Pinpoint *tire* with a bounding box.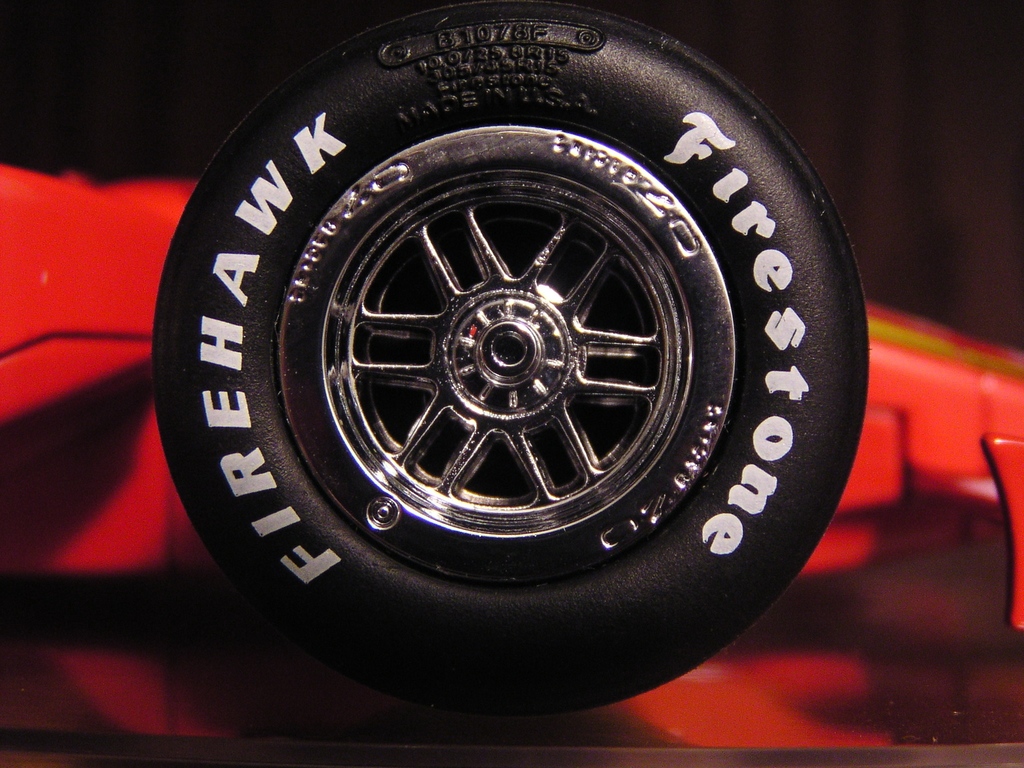
[139, 19, 871, 718].
